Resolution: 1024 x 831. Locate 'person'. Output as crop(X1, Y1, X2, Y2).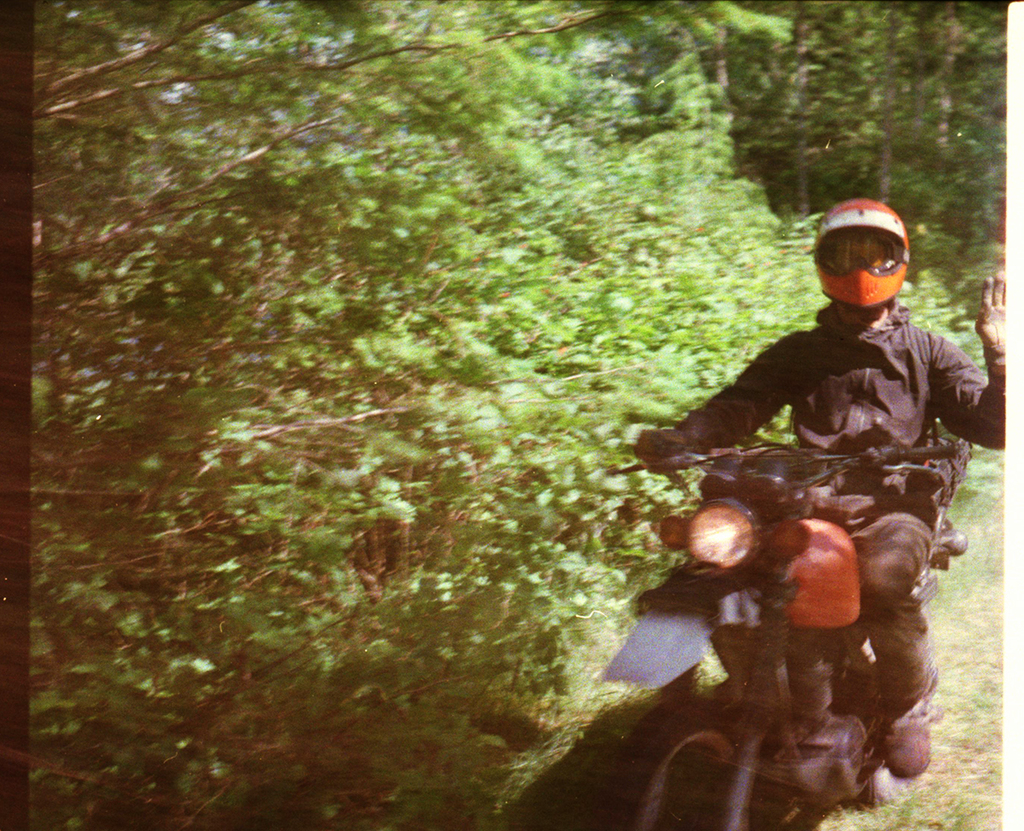
crop(656, 196, 967, 737).
